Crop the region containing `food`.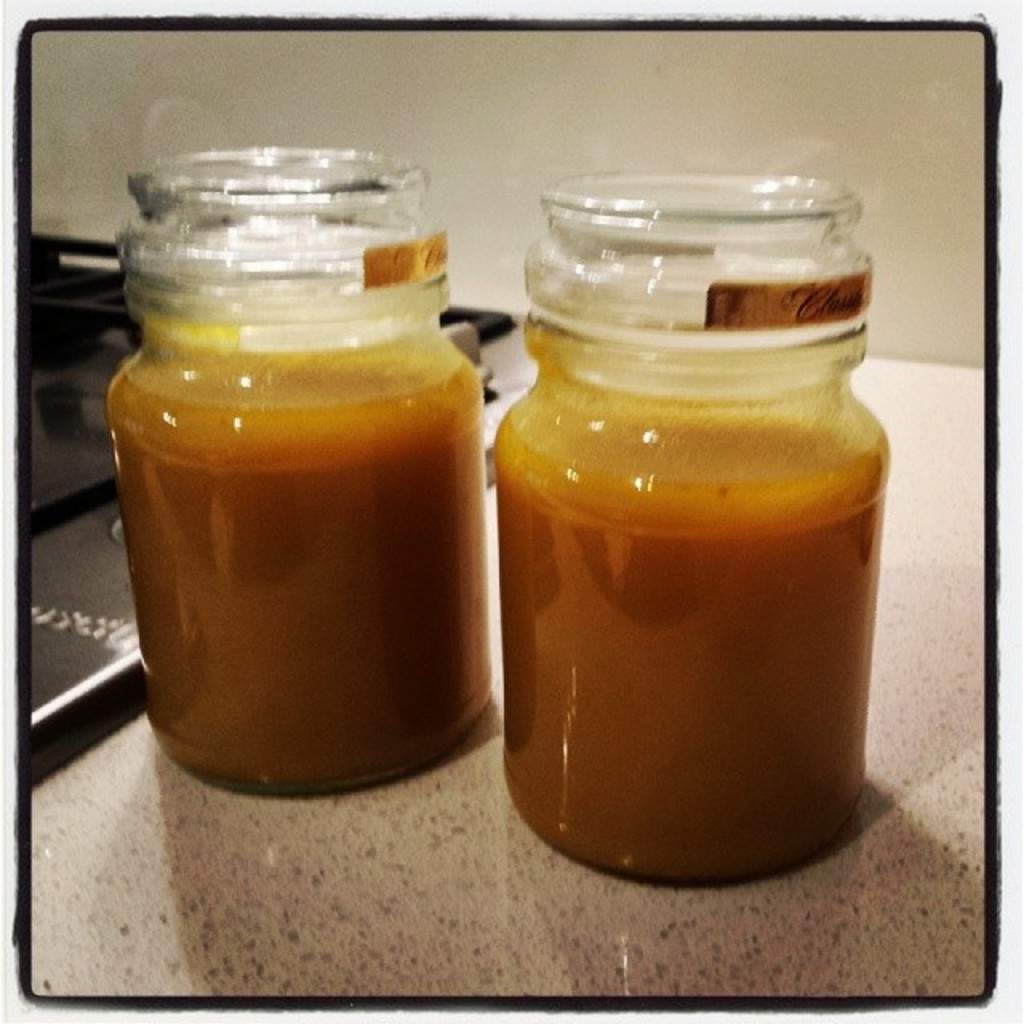
Crop region: 88, 176, 515, 770.
